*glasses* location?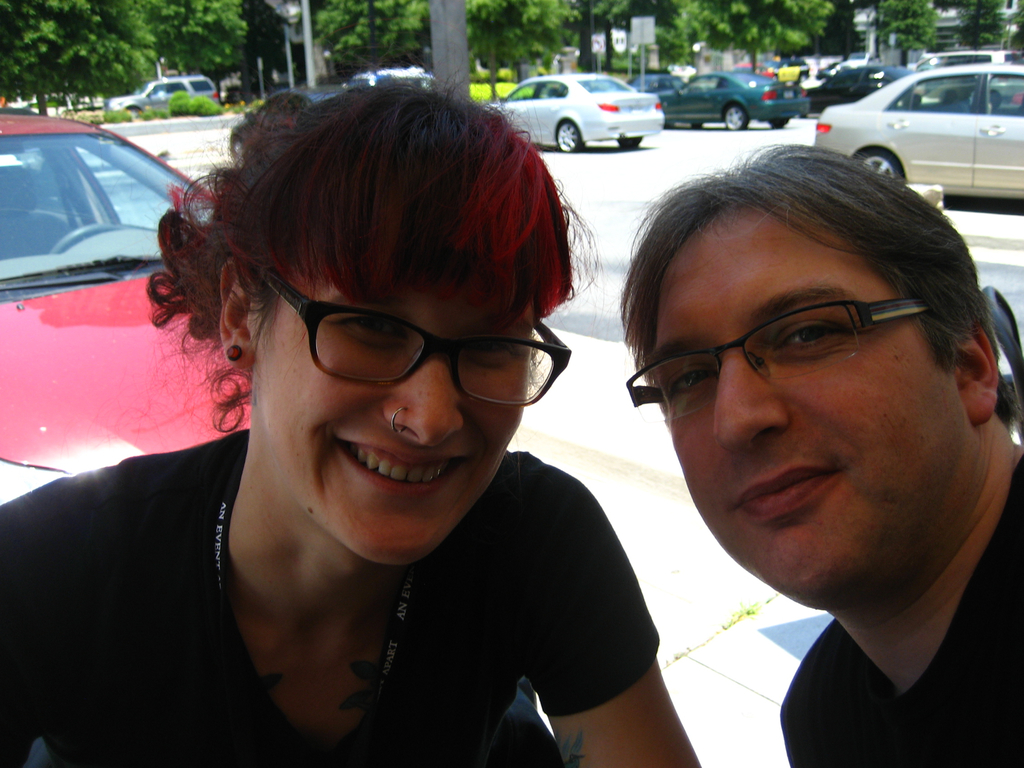
crop(243, 296, 552, 409)
